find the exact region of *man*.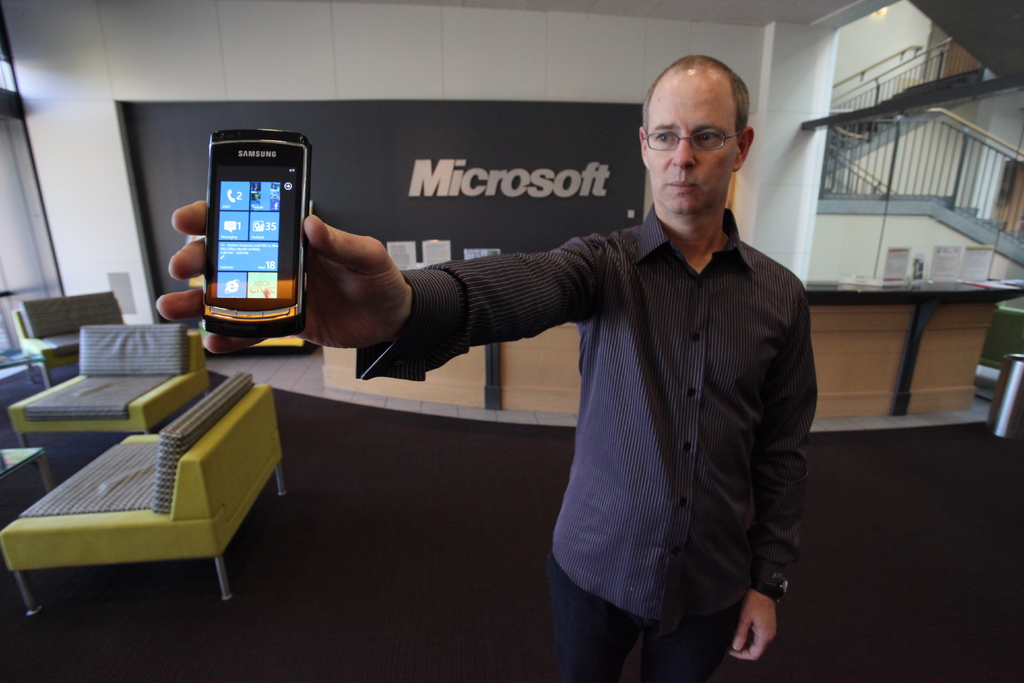
Exact region: x1=362, y1=67, x2=824, y2=671.
